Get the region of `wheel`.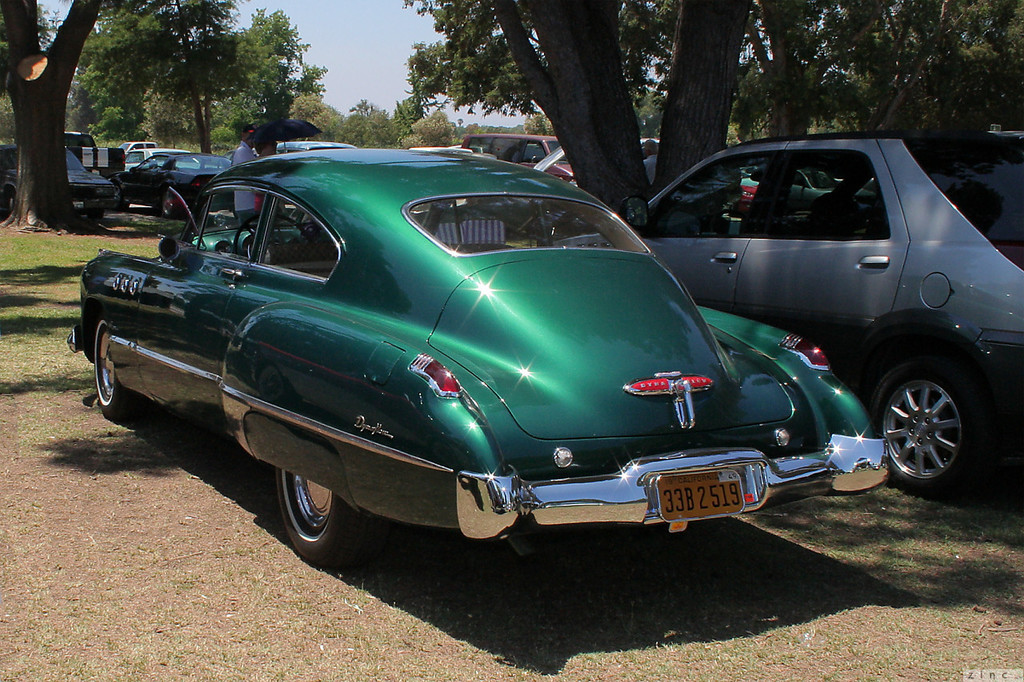
x1=95, y1=317, x2=150, y2=423.
